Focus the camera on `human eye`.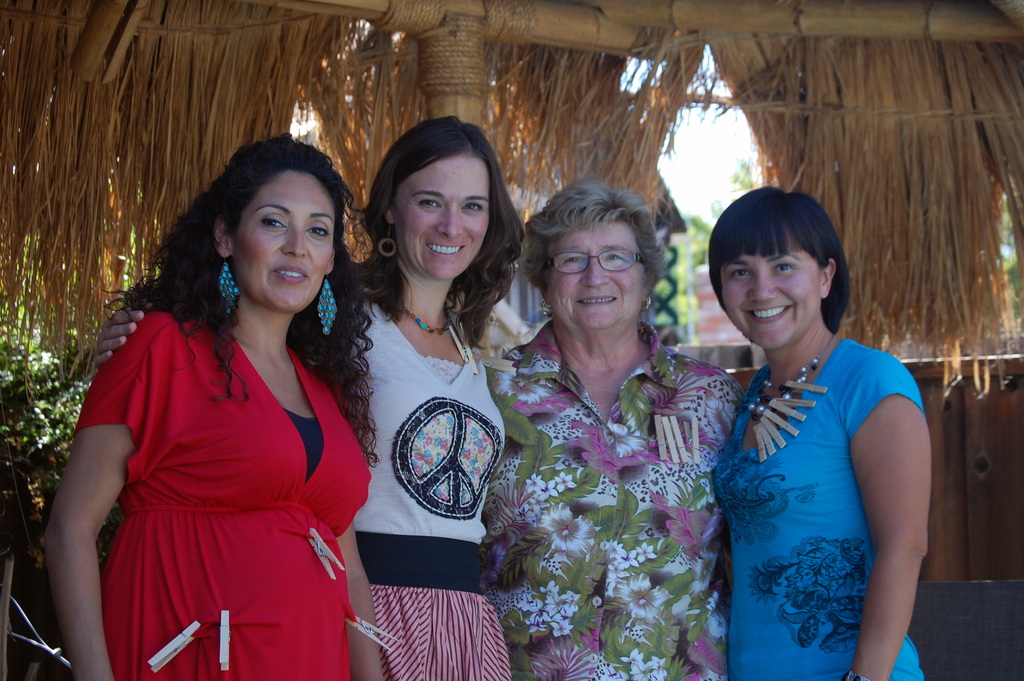
Focus region: 258:213:290:231.
